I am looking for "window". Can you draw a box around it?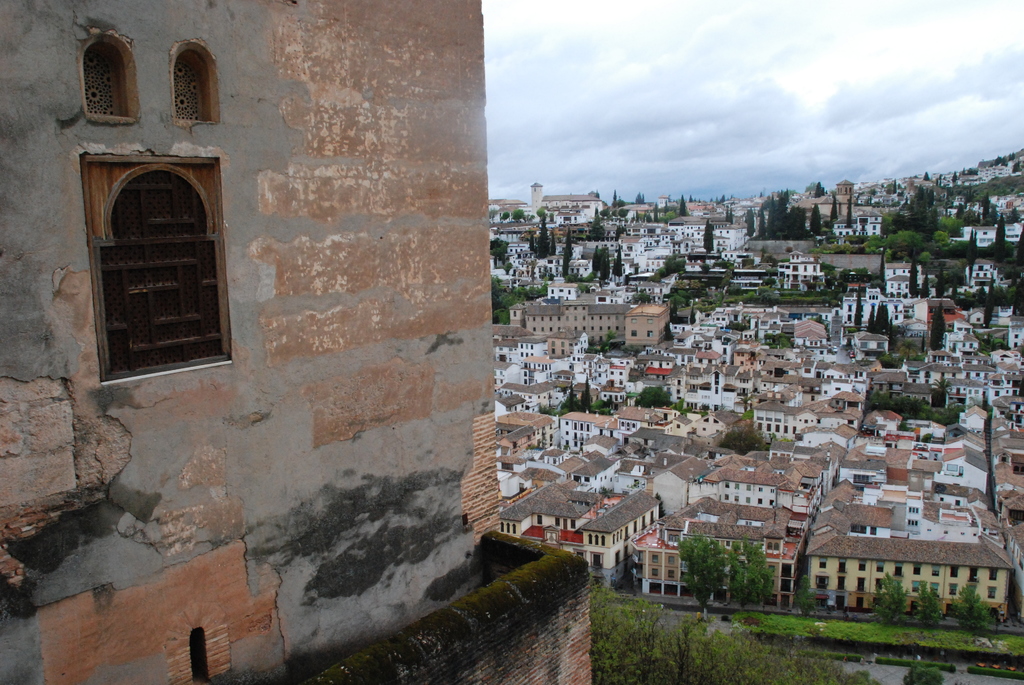
Sure, the bounding box is 136 145 232 386.
